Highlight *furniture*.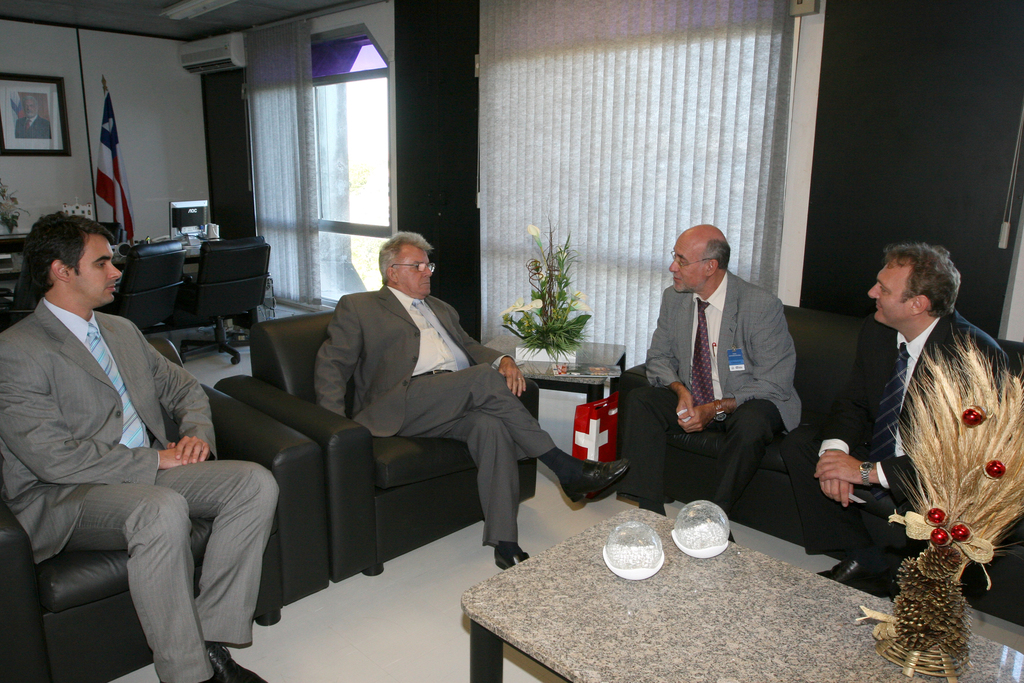
Highlighted region: <region>0, 235, 241, 343</region>.
